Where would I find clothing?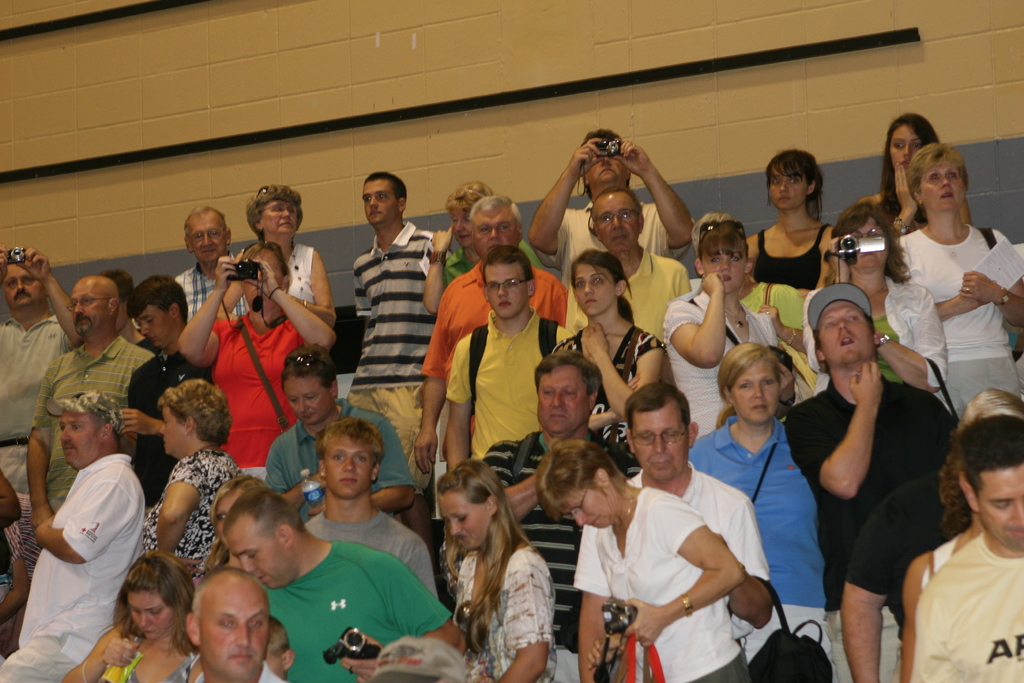
At [922,529,962,581].
